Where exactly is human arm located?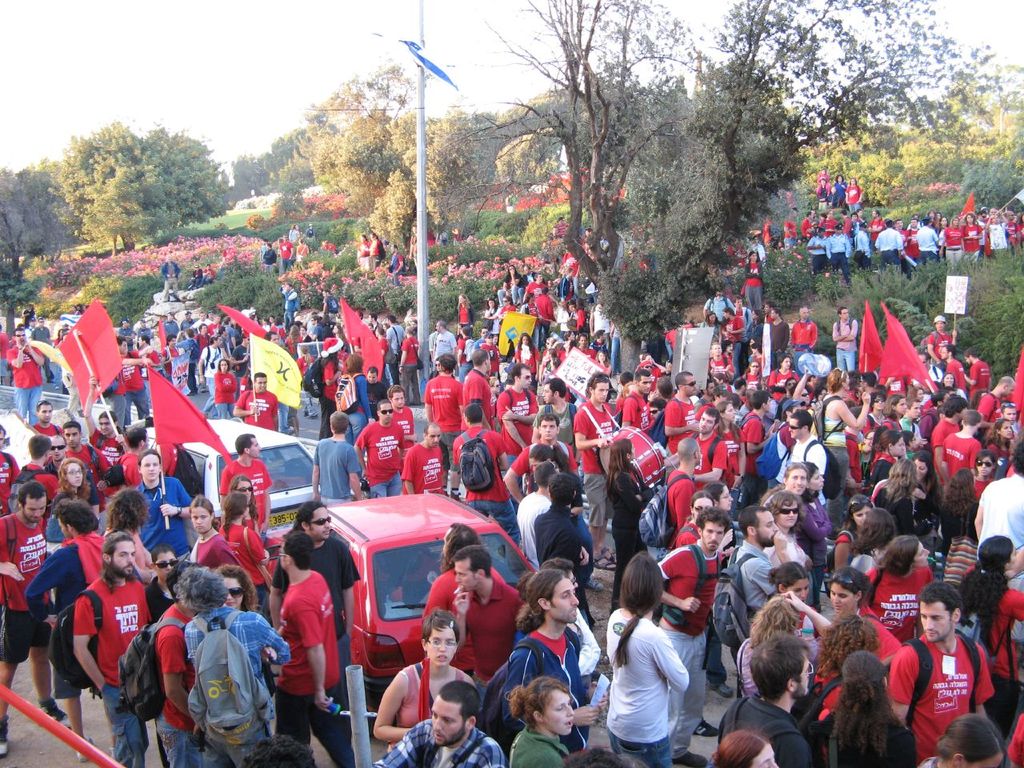
Its bounding box is box(961, 374, 974, 386).
